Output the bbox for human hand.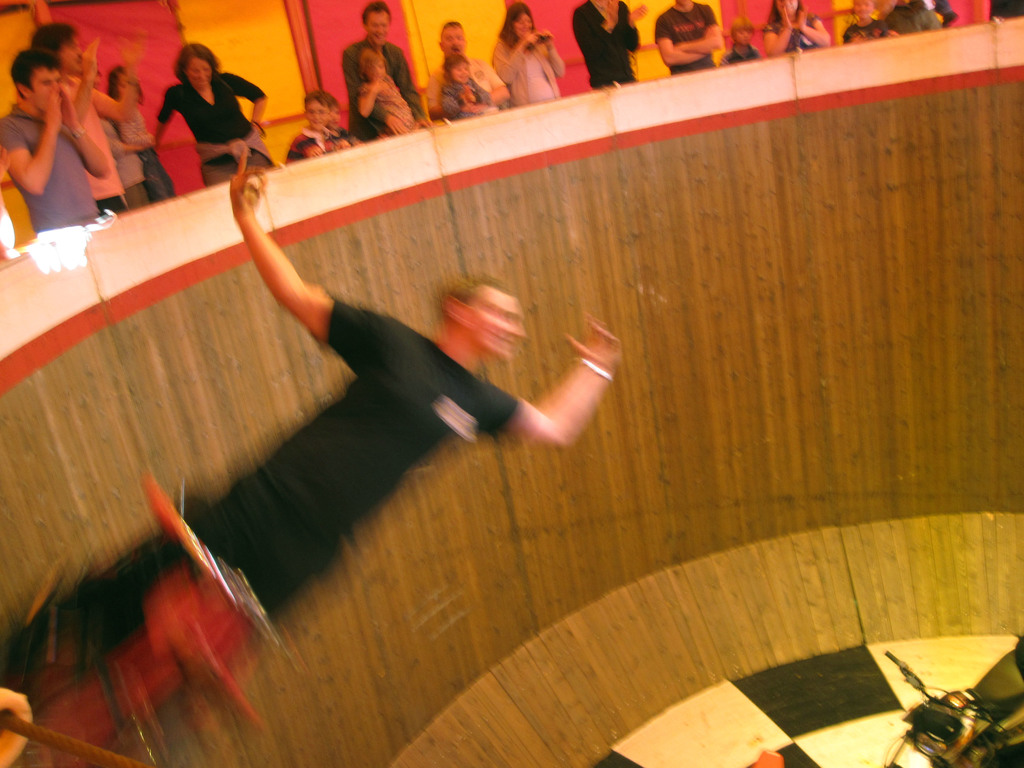
x1=705 y1=24 x2=719 y2=37.
